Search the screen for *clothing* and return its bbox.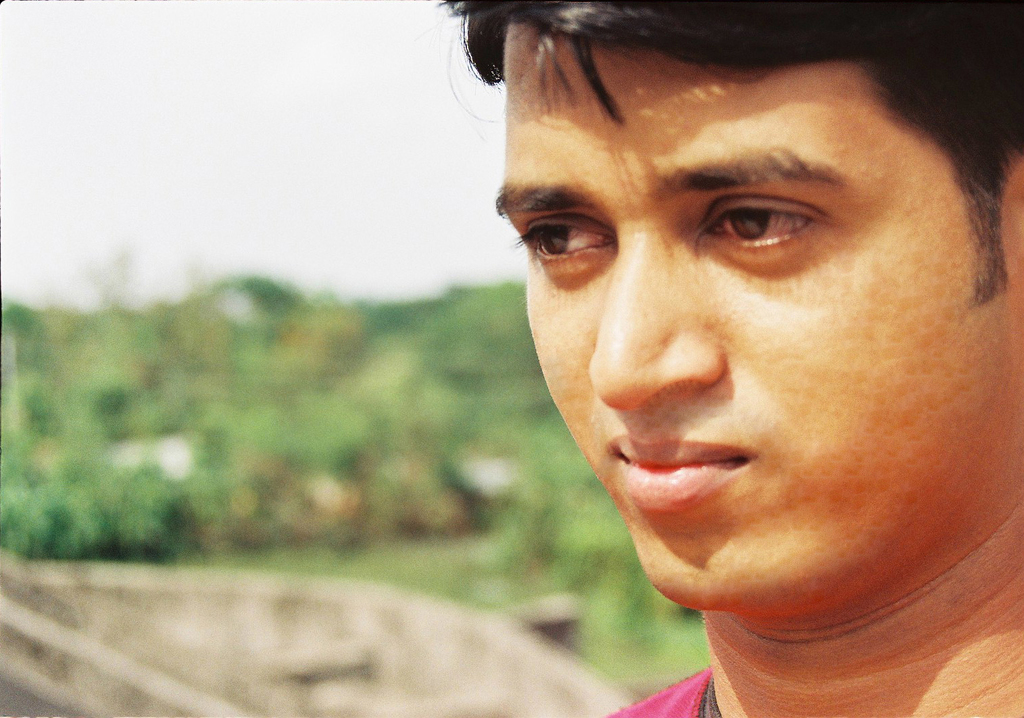
Found: (610,669,708,717).
